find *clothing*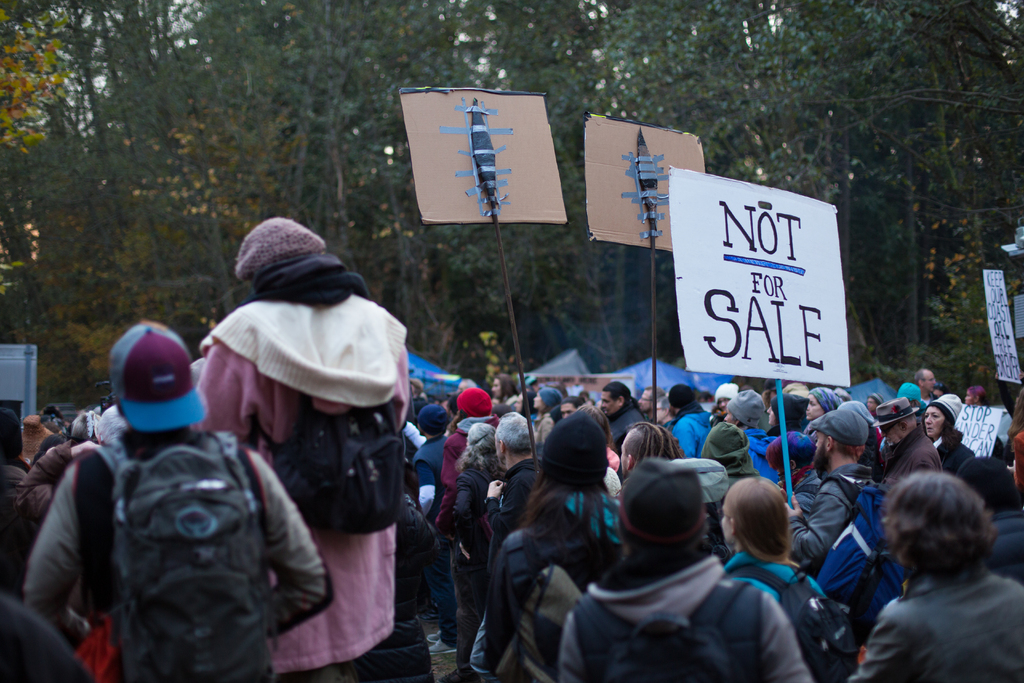
<bbox>790, 451, 888, 641</bbox>
